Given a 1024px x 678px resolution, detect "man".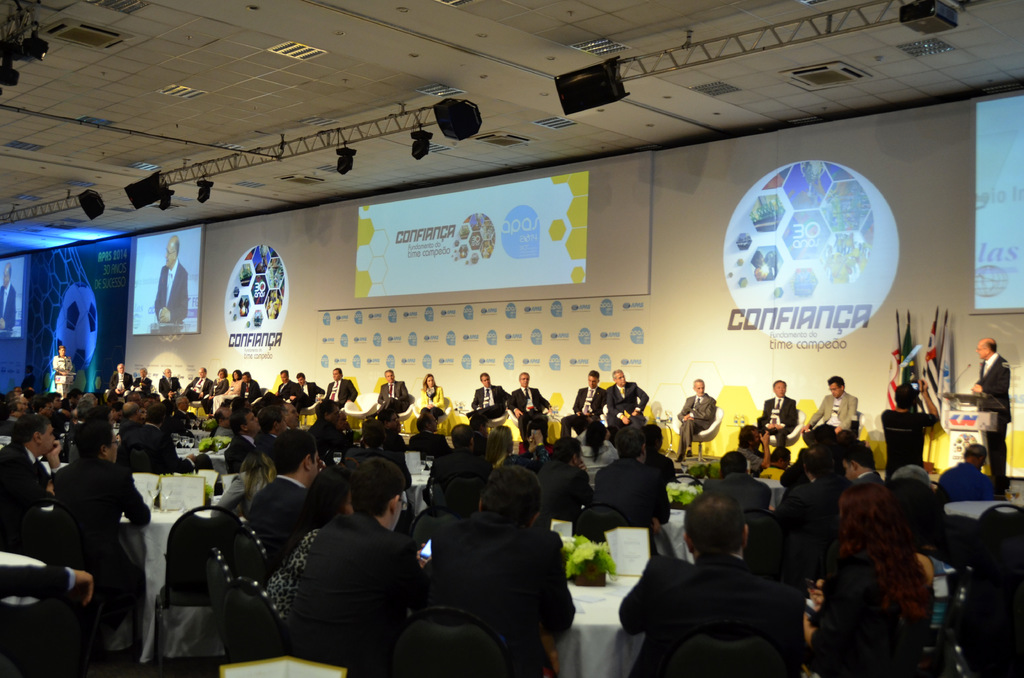
<region>422, 466, 578, 677</region>.
